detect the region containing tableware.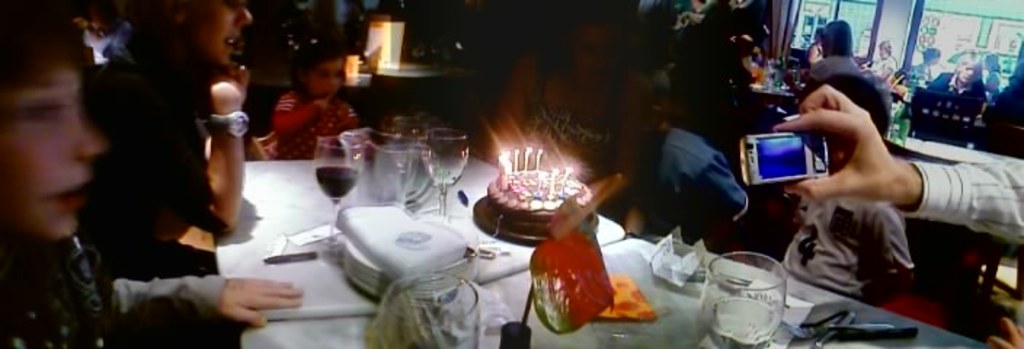
<box>701,252,791,346</box>.
